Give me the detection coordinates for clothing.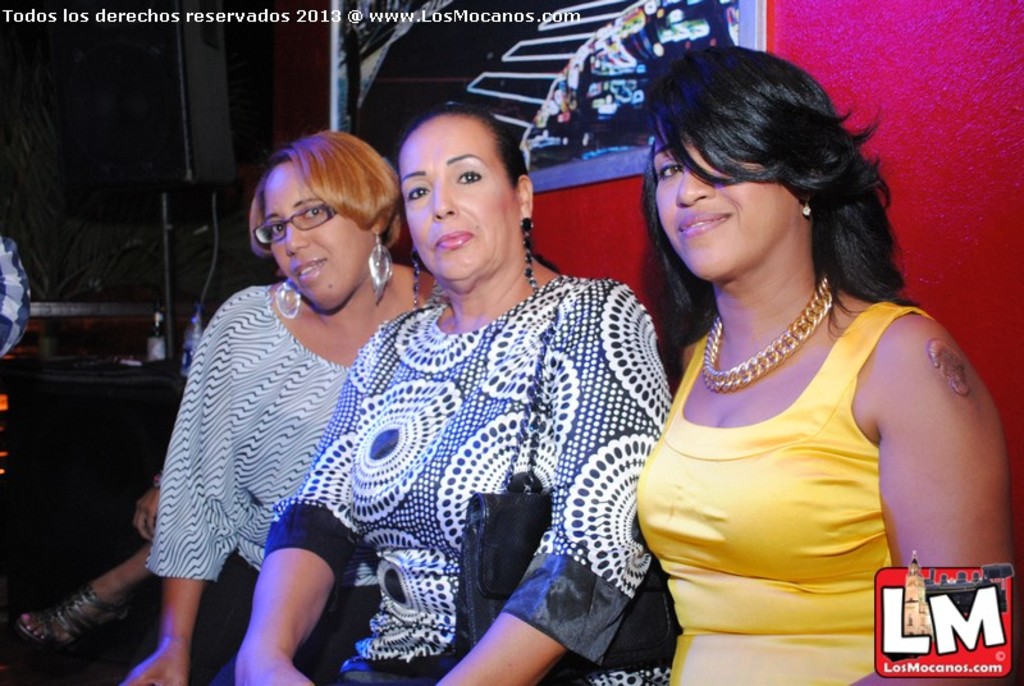
147 278 380 685.
